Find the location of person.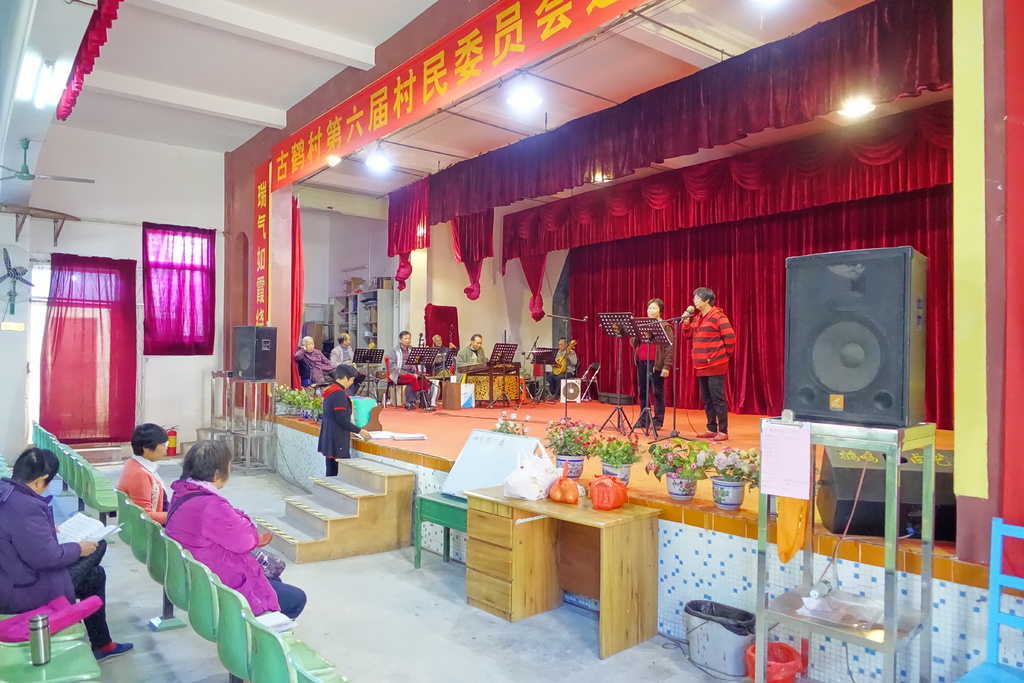
Location: 118,424,175,529.
